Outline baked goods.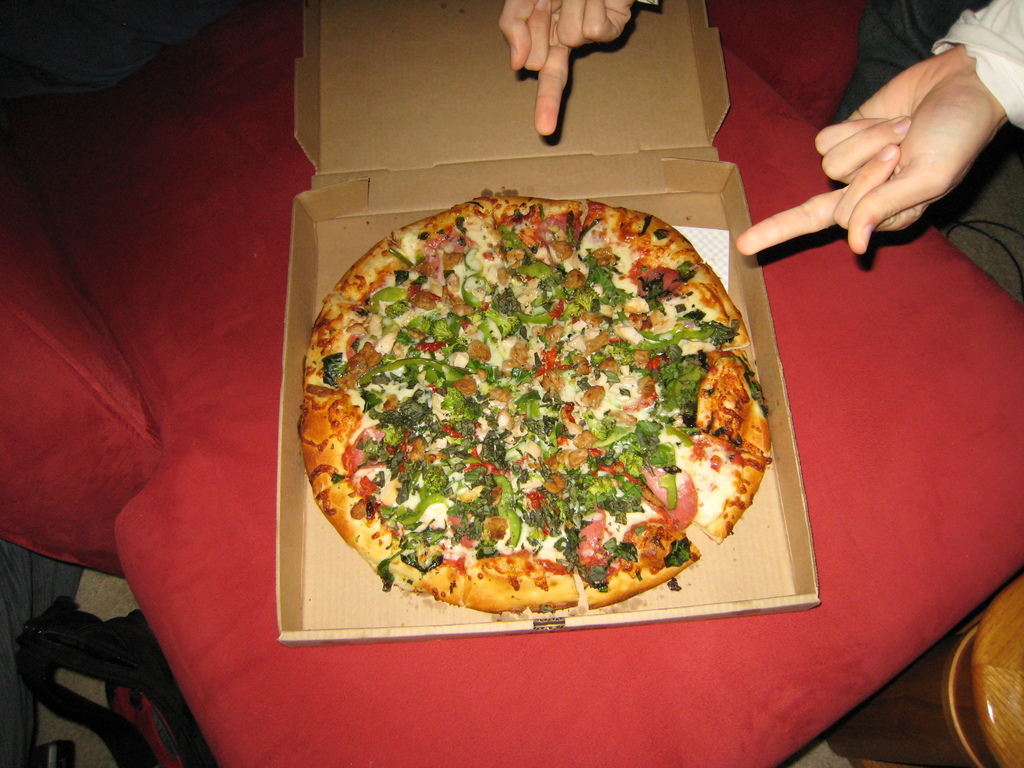
Outline: region(285, 242, 780, 618).
